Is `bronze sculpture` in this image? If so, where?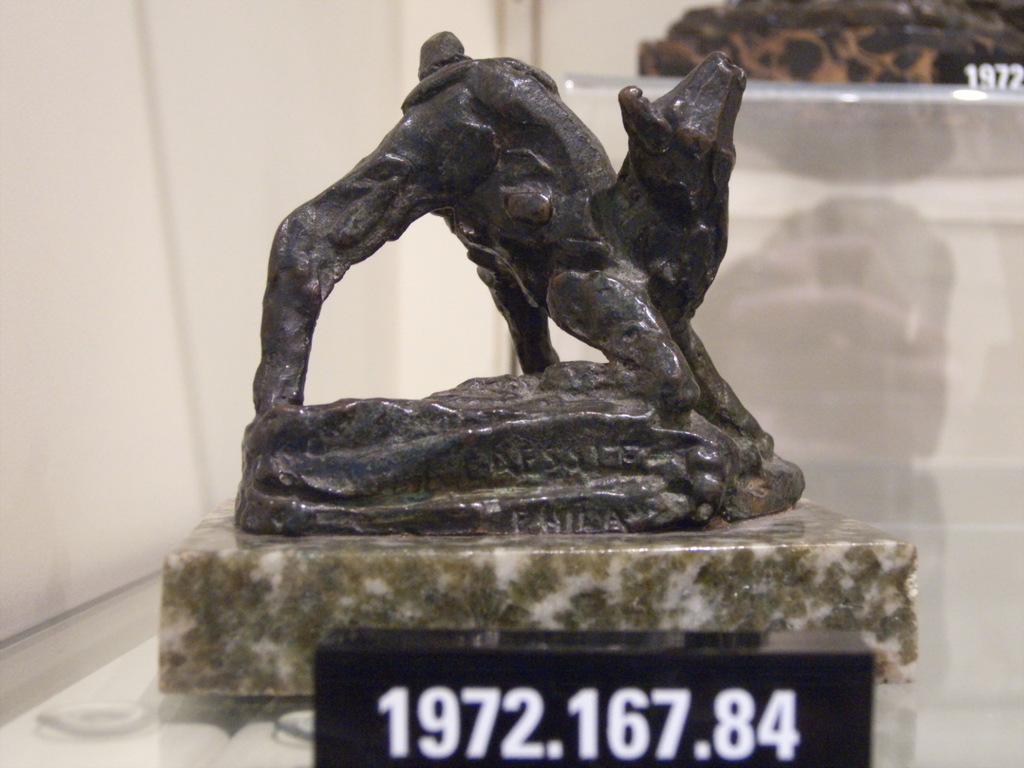
Yes, at (246,19,799,533).
